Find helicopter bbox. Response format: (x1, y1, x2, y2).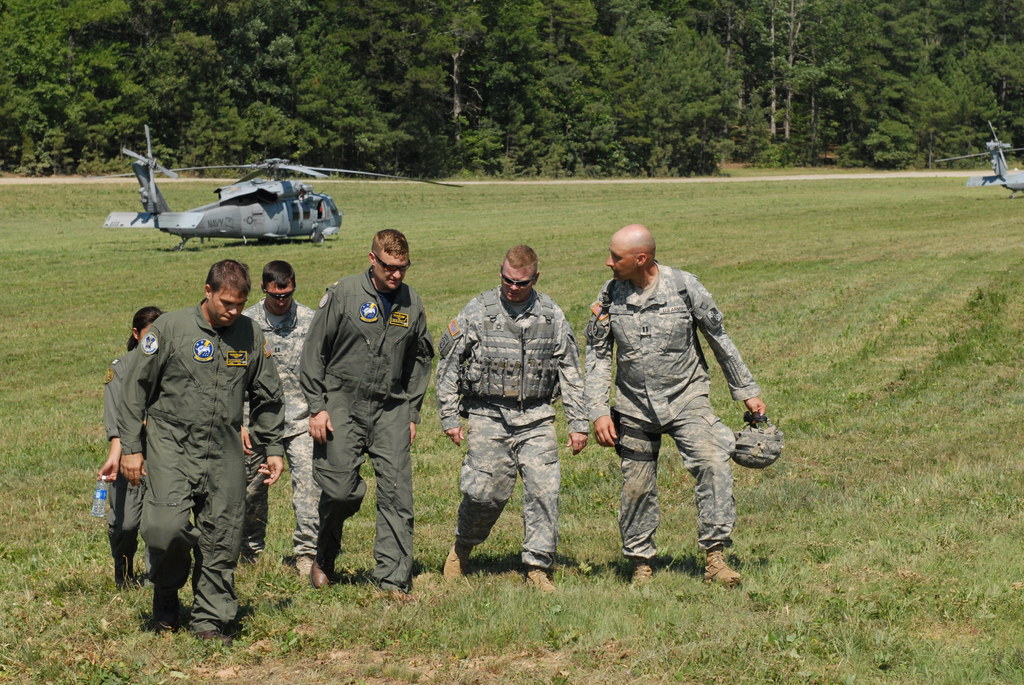
(930, 120, 1023, 200).
